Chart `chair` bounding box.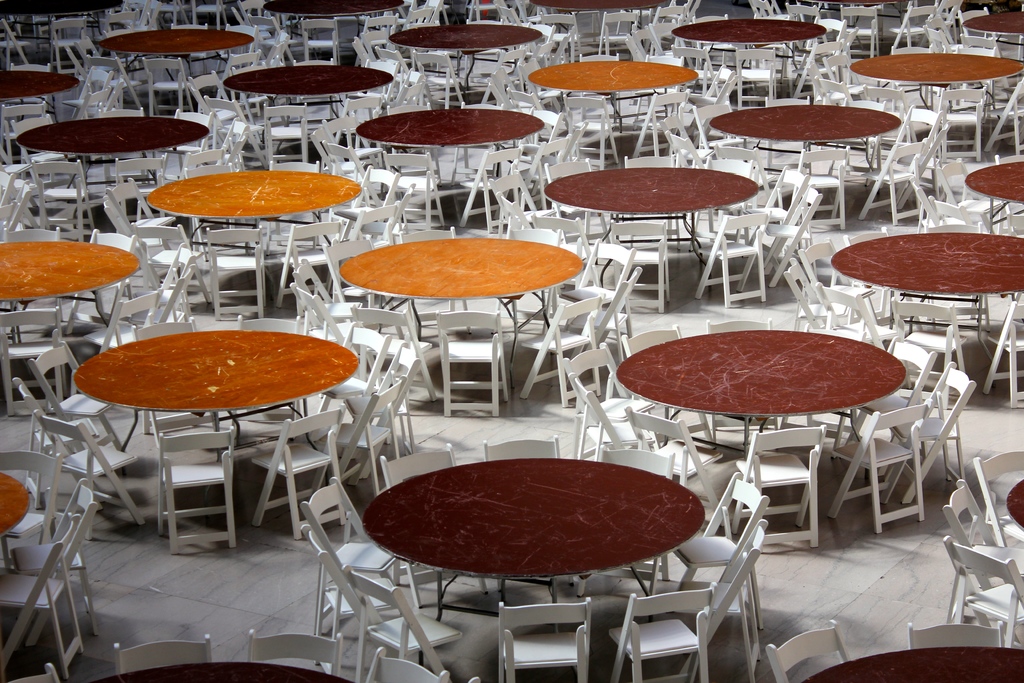
Charted: [left=315, top=320, right=394, bottom=429].
